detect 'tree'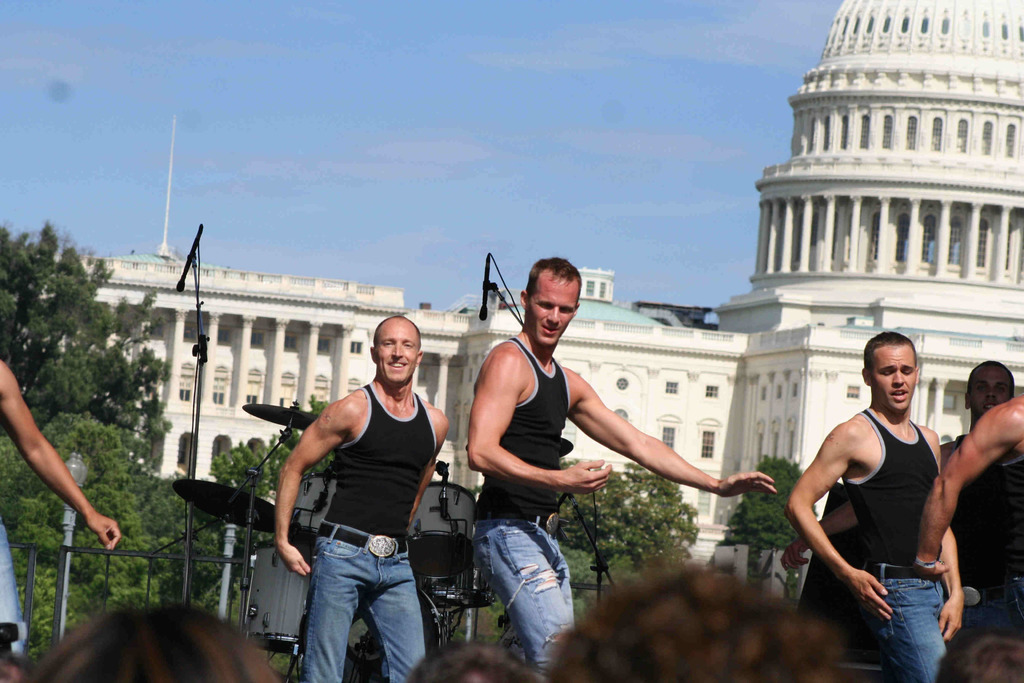
<box>5,207,129,475</box>
